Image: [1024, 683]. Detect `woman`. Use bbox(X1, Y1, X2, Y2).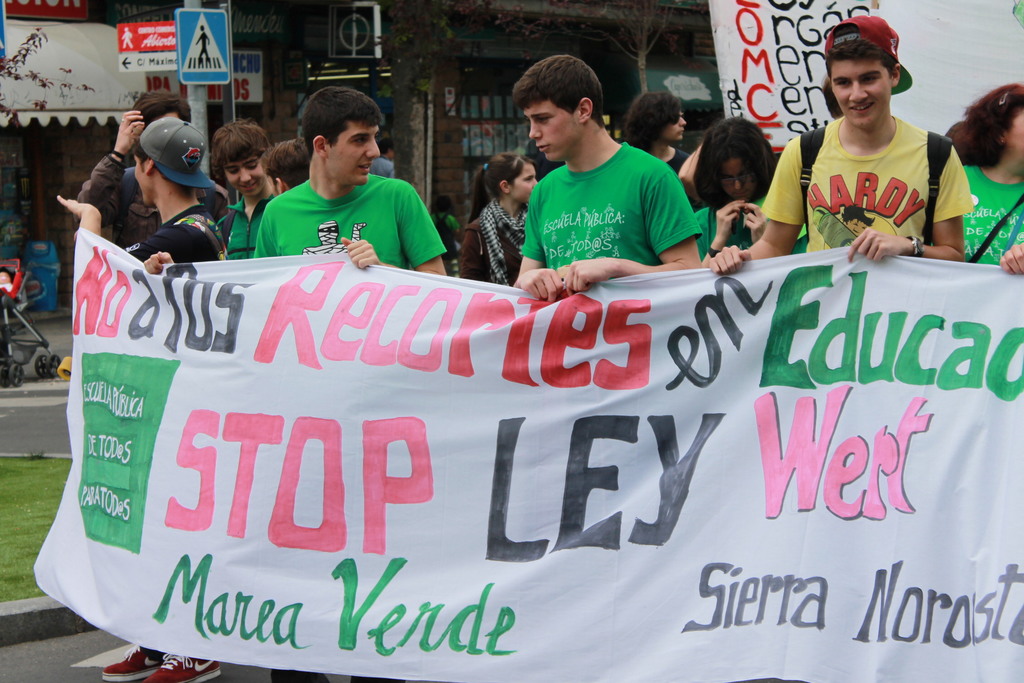
bbox(959, 76, 1023, 266).
